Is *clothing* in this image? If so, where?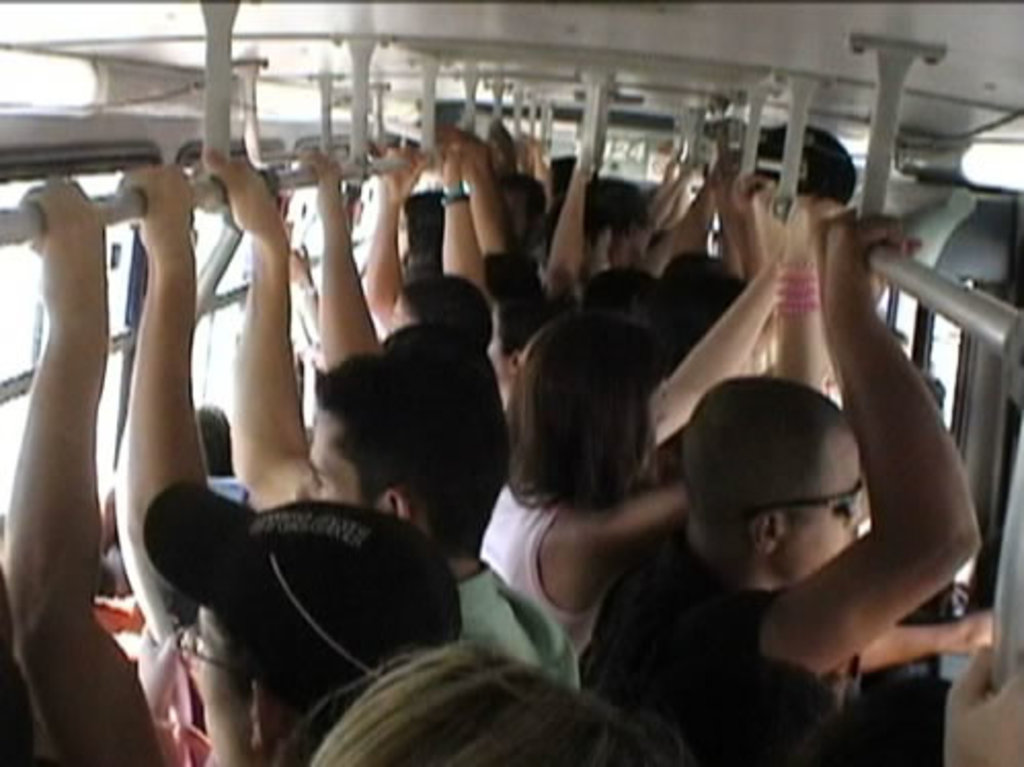
Yes, at {"x1": 482, "y1": 472, "x2": 620, "y2": 660}.
